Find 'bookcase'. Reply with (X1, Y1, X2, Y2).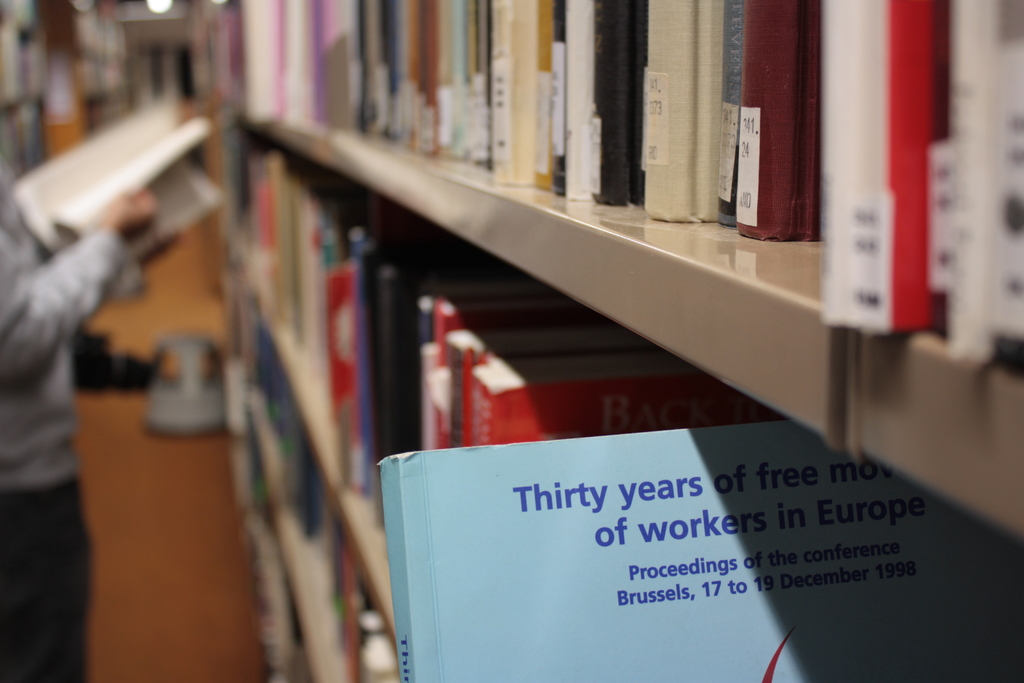
(209, 0, 1023, 682).
